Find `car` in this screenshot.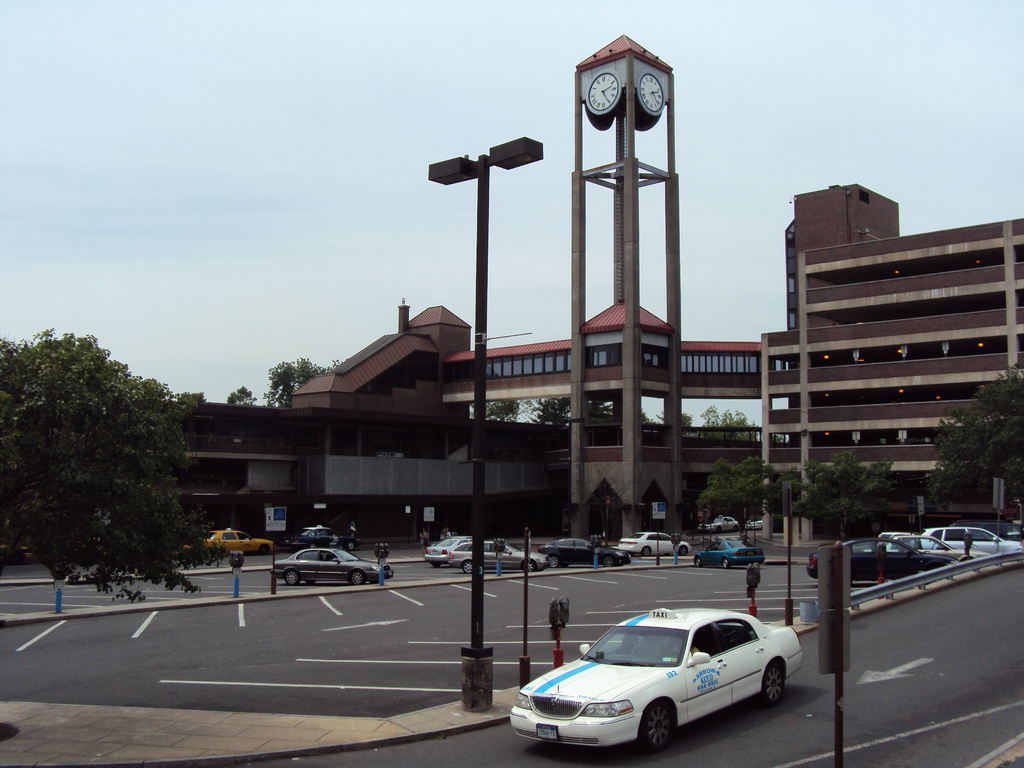
The bounding box for `car` is 508/598/810/751.
